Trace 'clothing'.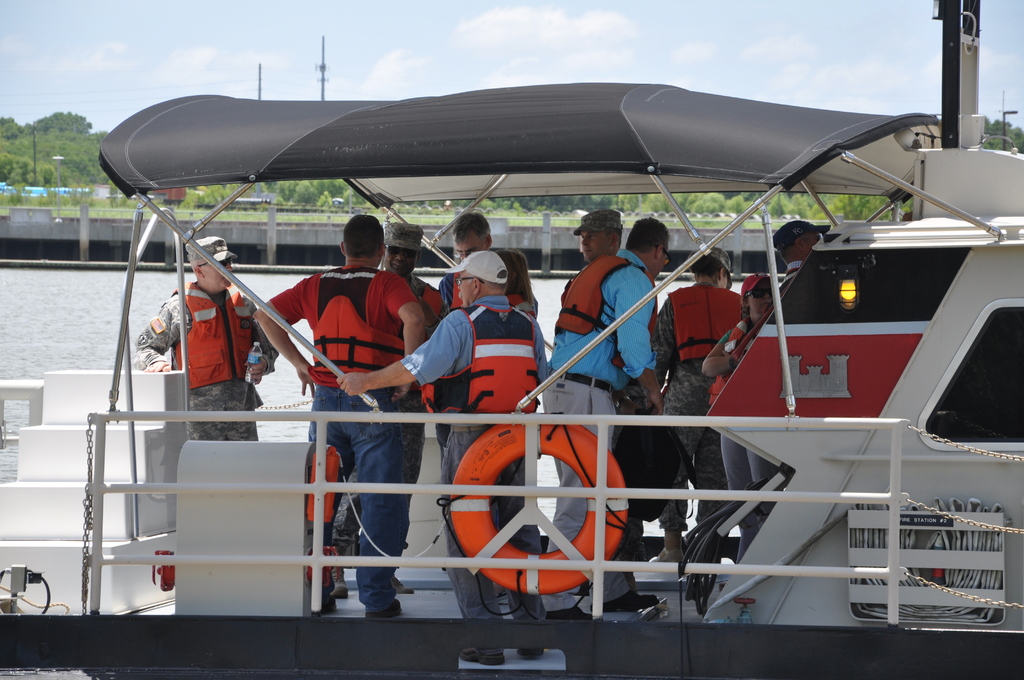
Traced to [259, 260, 427, 596].
